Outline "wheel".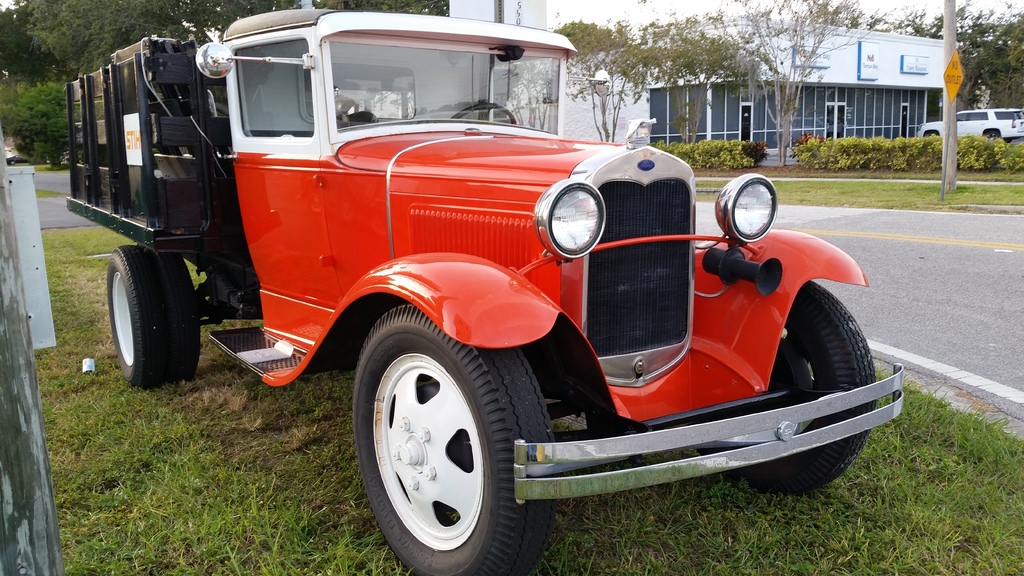
Outline: region(449, 102, 516, 126).
